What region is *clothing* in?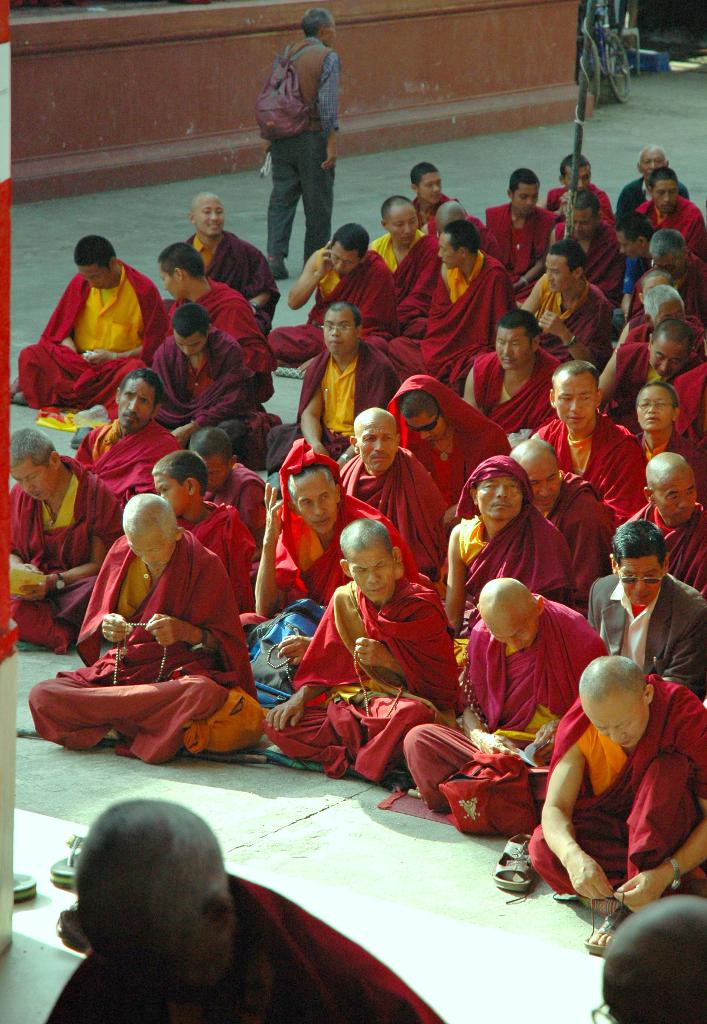
614 341 706 426.
